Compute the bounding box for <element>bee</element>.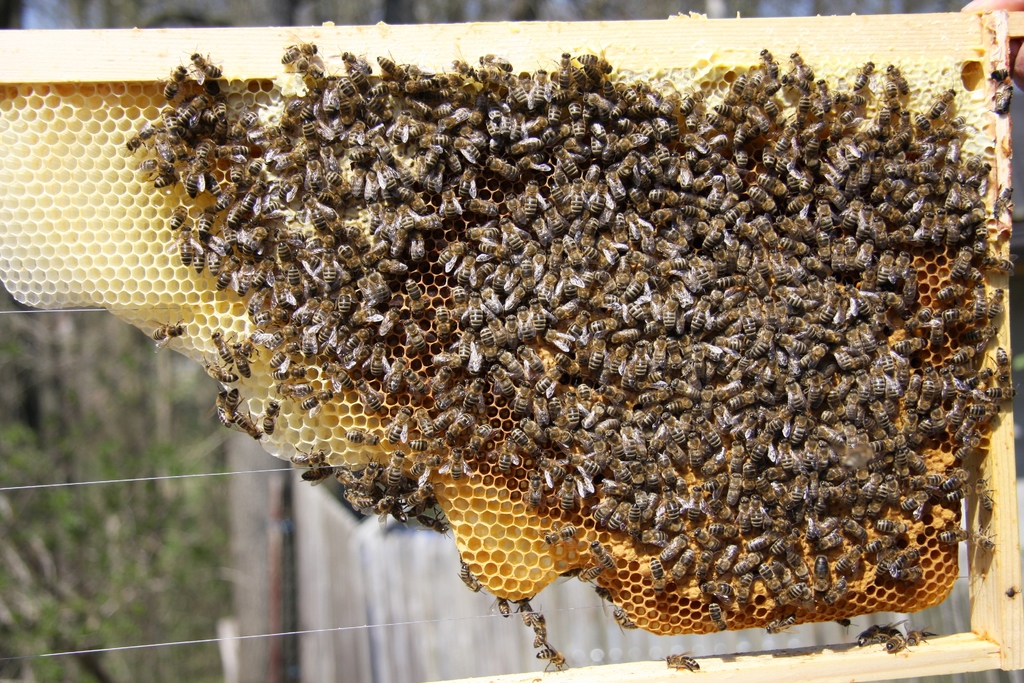
274 381 318 399.
